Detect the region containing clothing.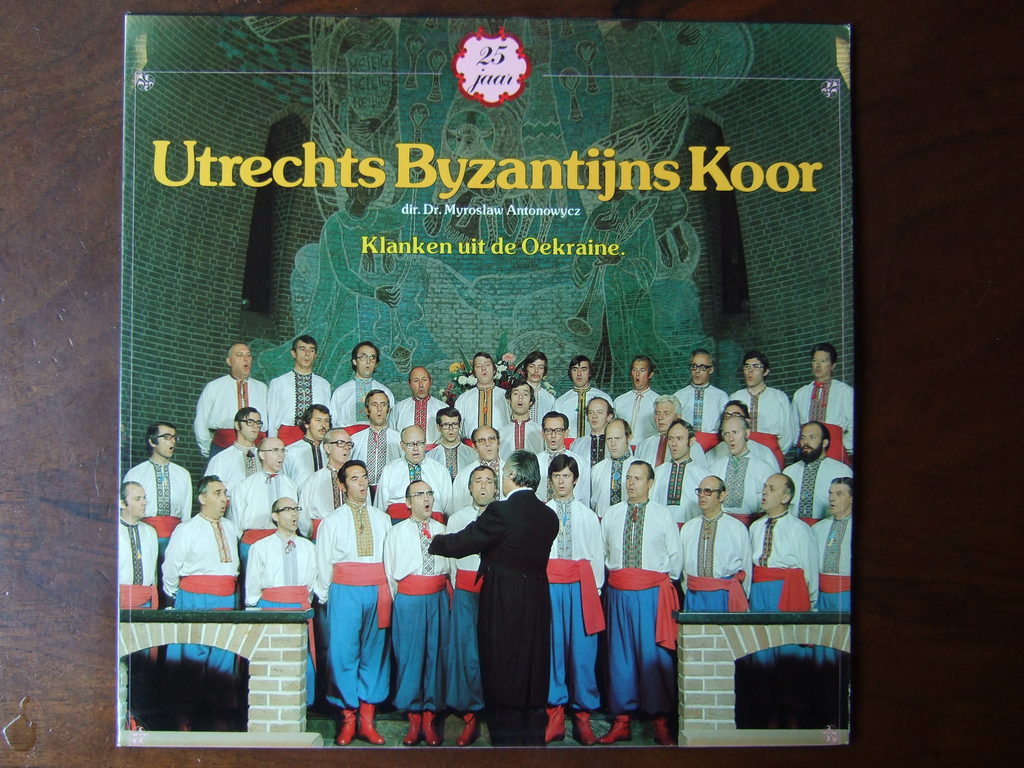
(left=310, top=497, right=392, bottom=709).
